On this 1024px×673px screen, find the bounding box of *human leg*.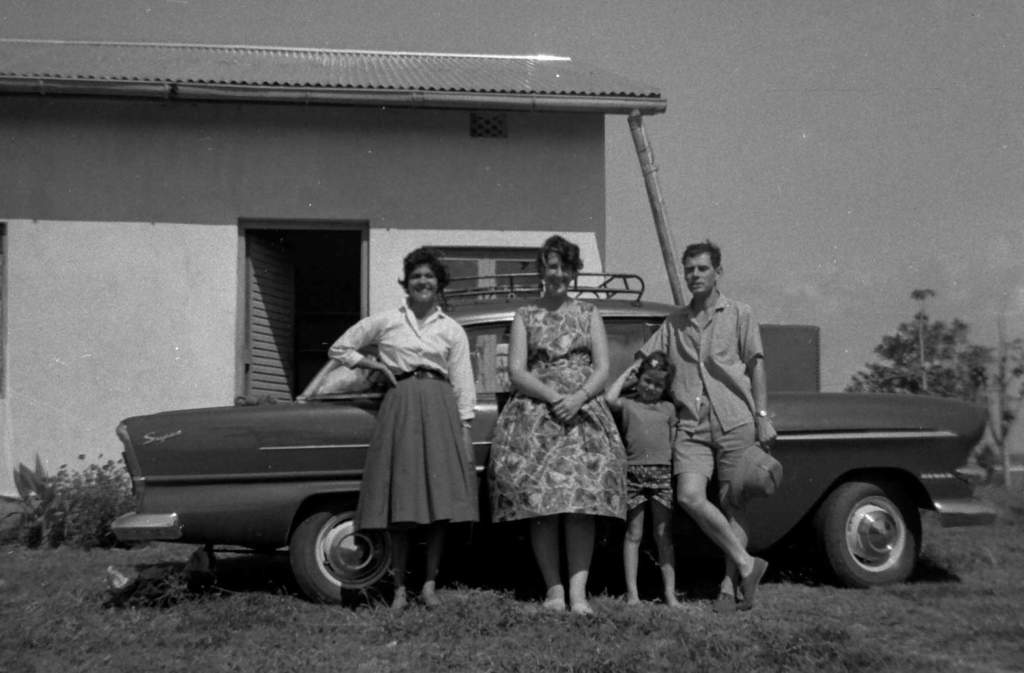
Bounding box: BBox(430, 511, 444, 606).
